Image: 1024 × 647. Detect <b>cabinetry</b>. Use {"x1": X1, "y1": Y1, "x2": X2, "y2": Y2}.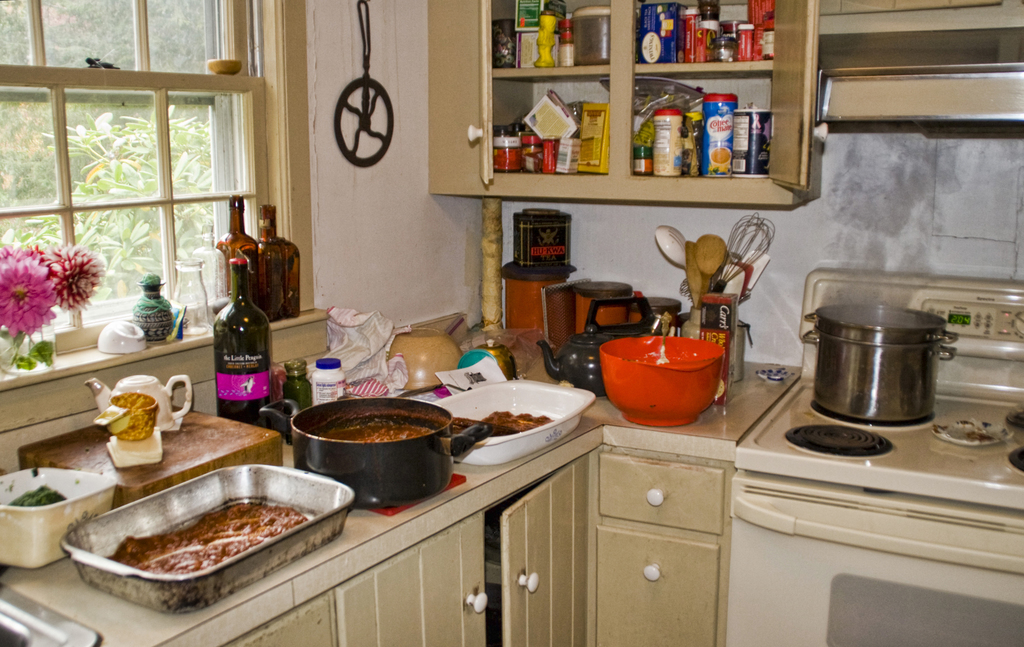
{"x1": 586, "y1": 422, "x2": 739, "y2": 646}.
